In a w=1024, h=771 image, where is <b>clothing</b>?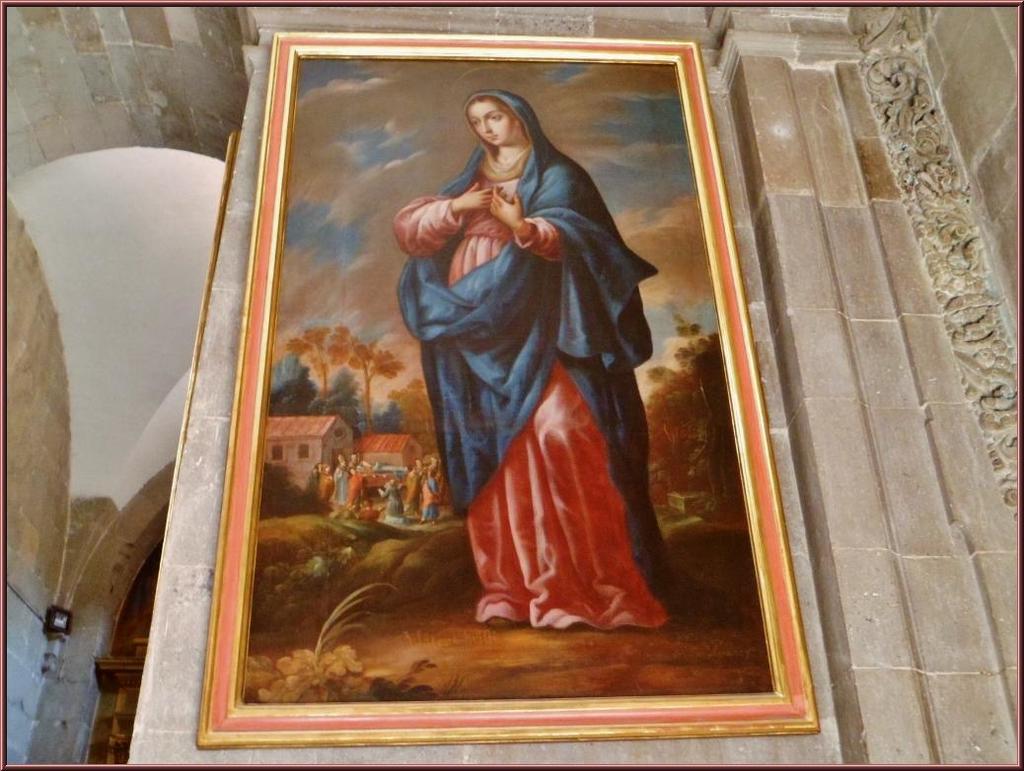
crop(333, 462, 345, 500).
